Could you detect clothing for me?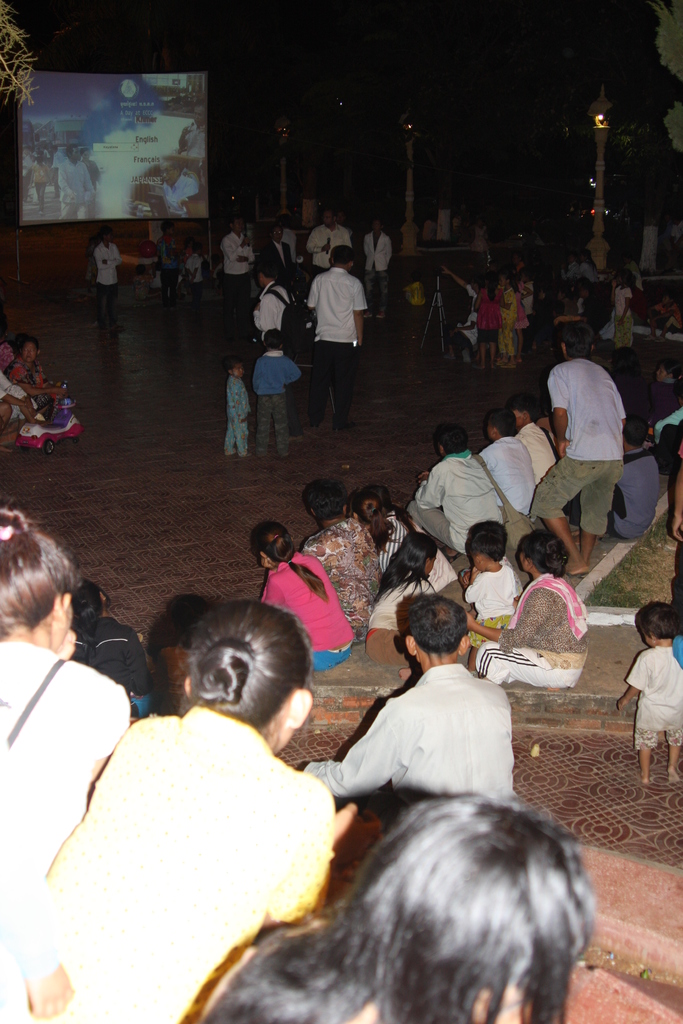
Detection result: bbox(44, 151, 54, 165).
